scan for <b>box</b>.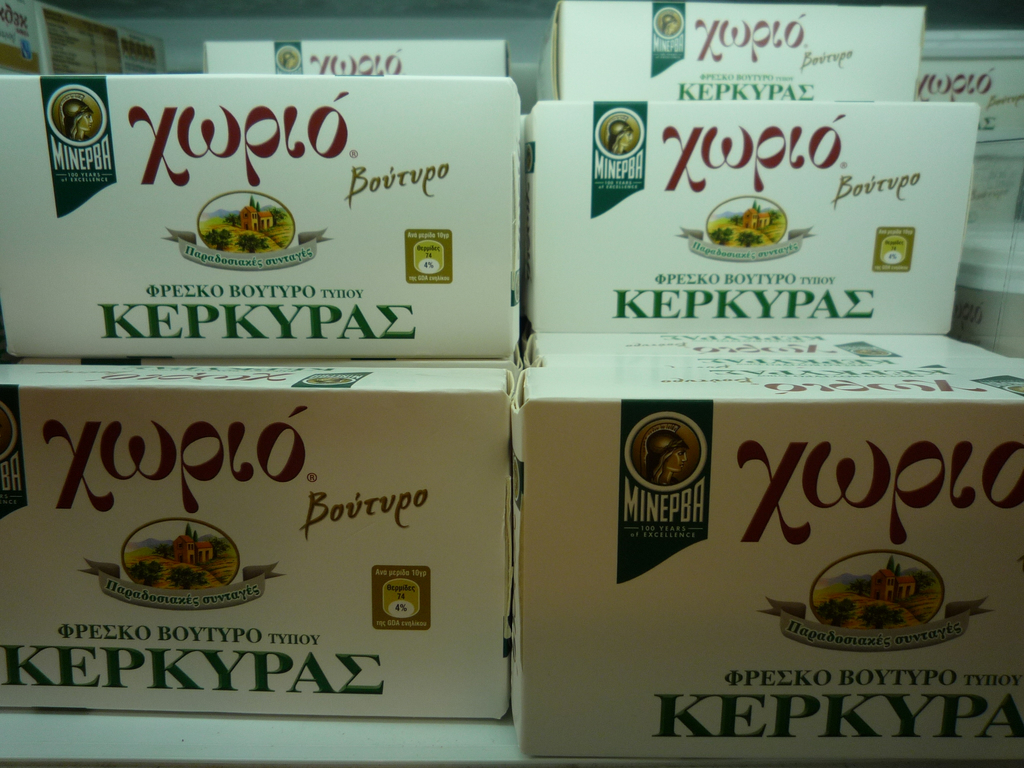
Scan result: [x1=511, y1=330, x2=1023, y2=767].
